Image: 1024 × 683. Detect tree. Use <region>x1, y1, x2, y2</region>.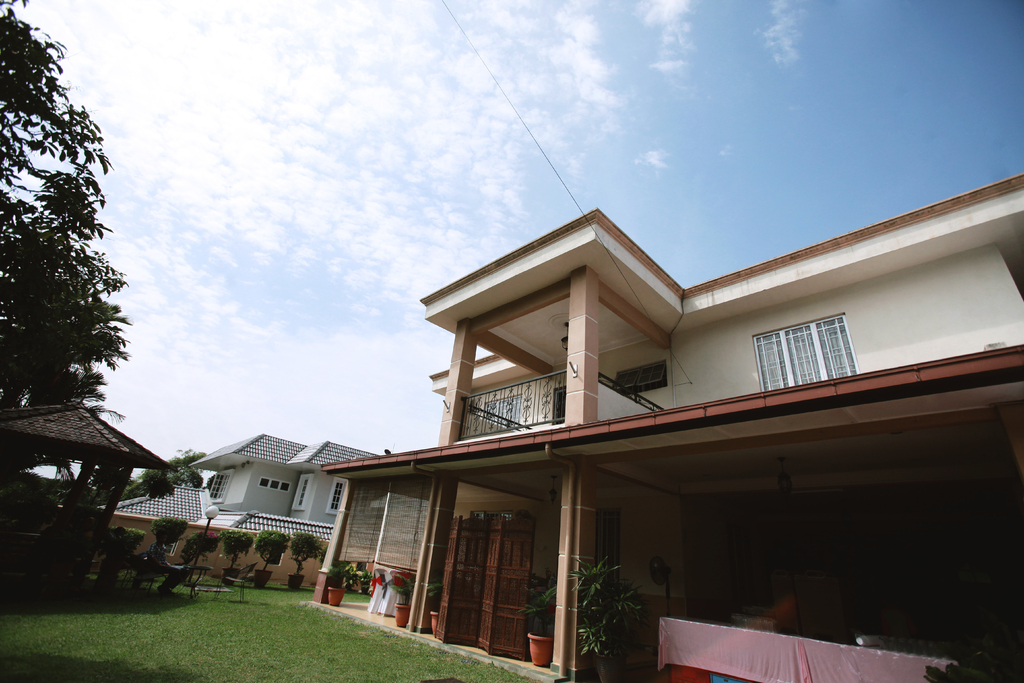
<region>120, 446, 209, 502</region>.
